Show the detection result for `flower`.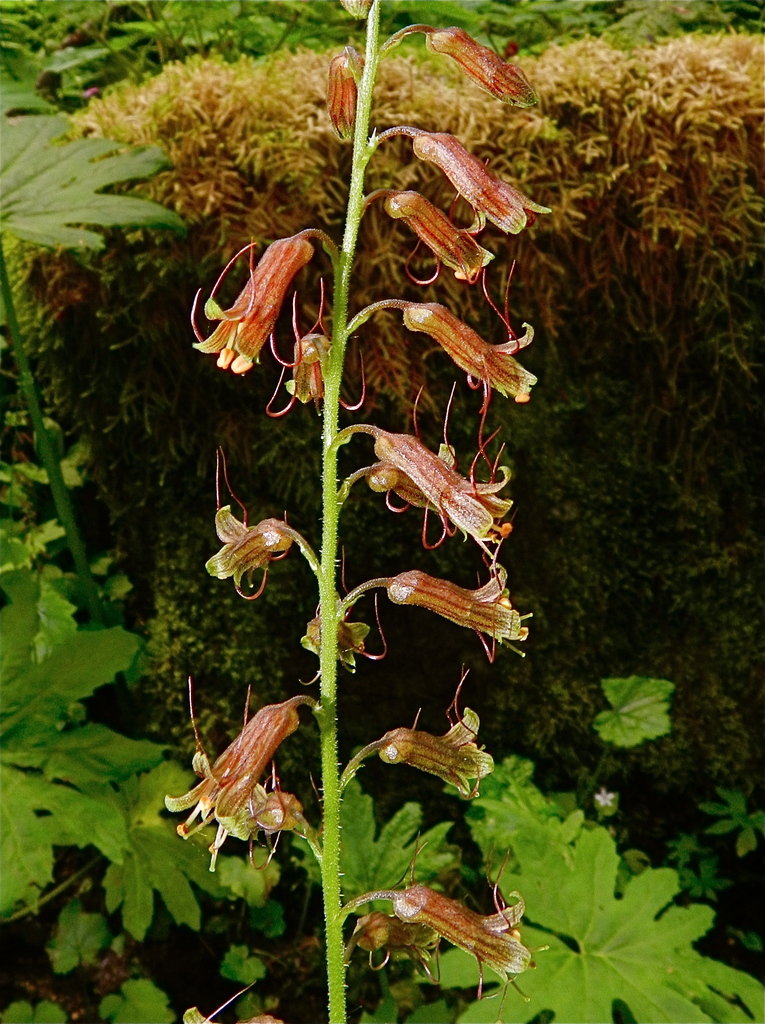
<bbox>383, 566, 532, 664</bbox>.
